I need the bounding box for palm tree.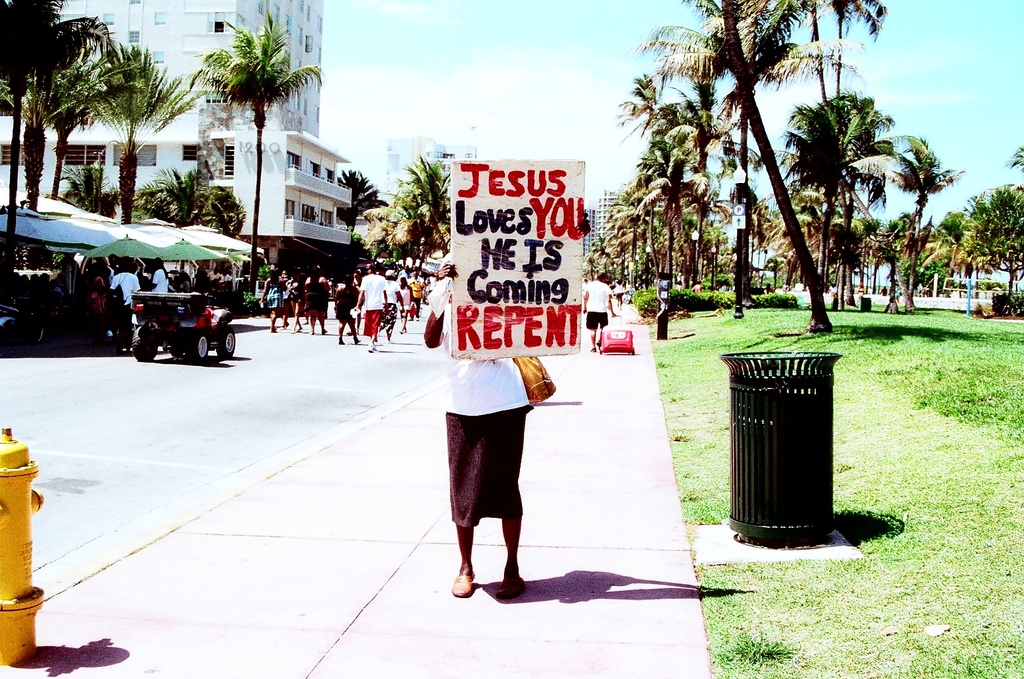
Here it is: rect(70, 53, 219, 276).
